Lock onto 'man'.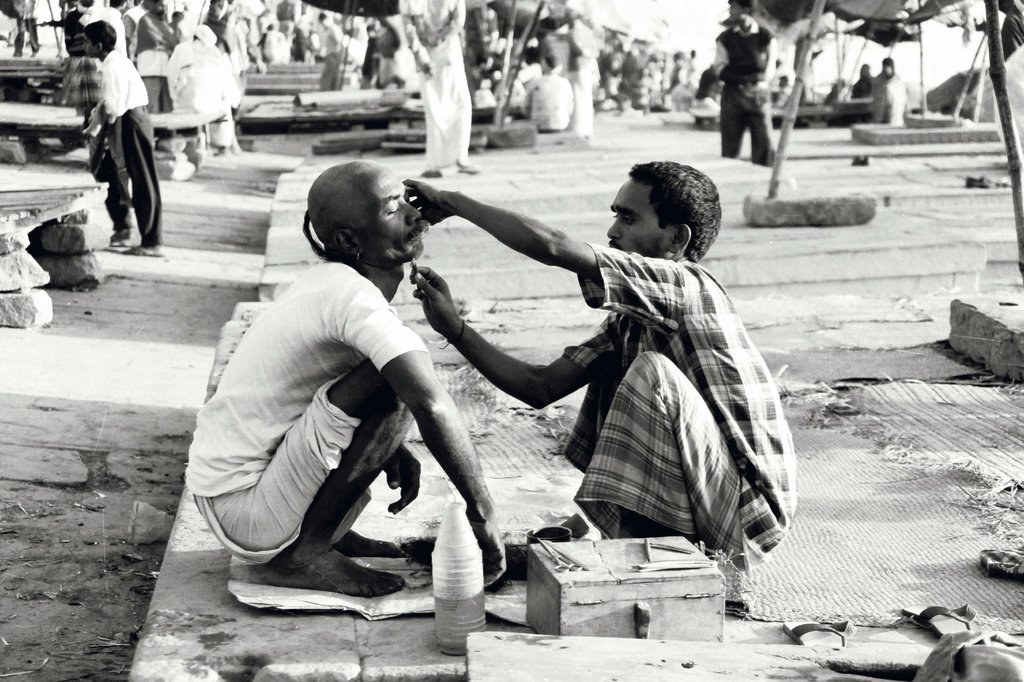
Locked: 134 0 179 116.
